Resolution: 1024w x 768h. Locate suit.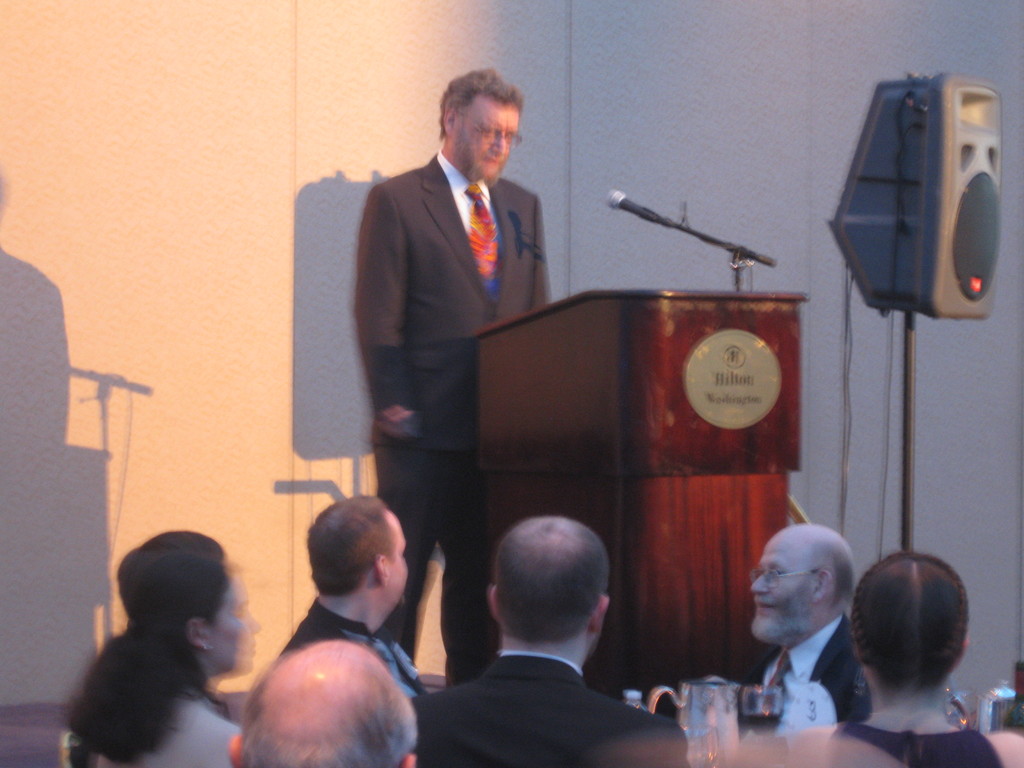
415, 650, 690, 767.
